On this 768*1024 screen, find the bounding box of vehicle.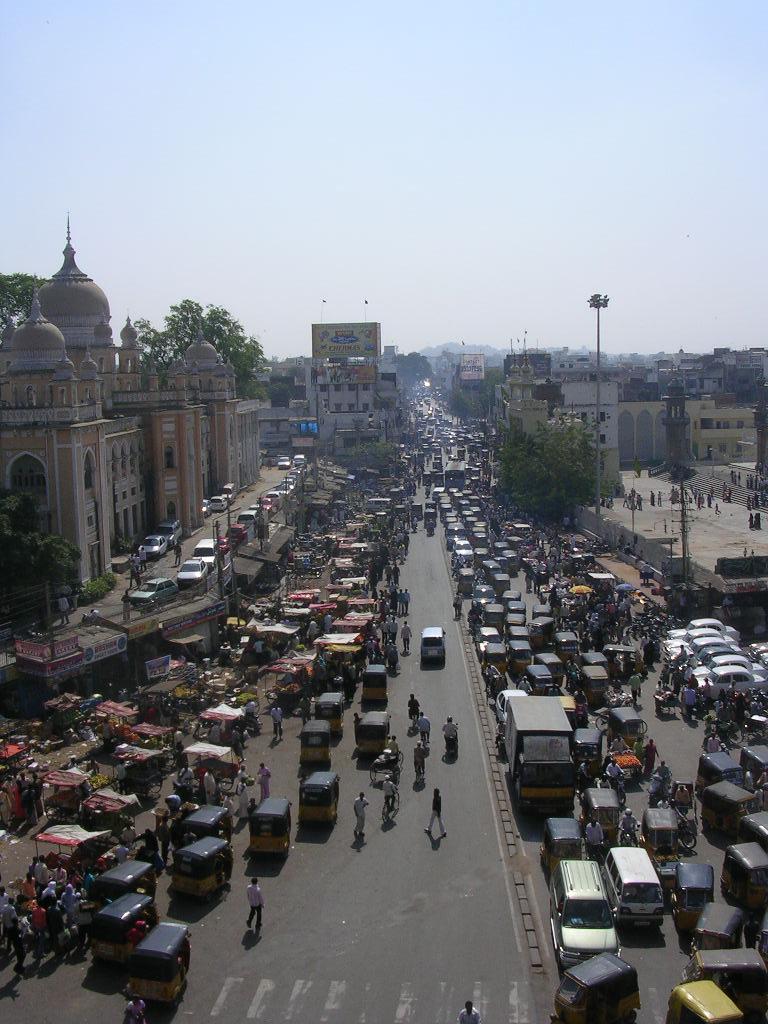
Bounding box: locate(127, 916, 200, 1016).
